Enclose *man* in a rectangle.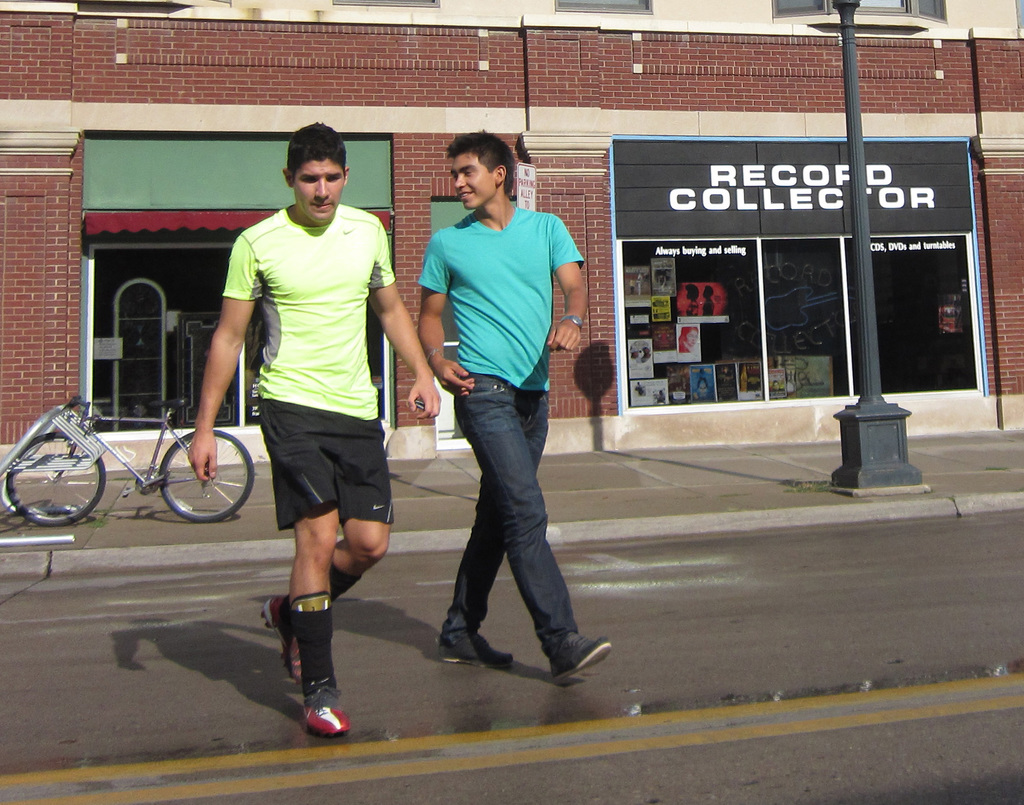
<region>188, 123, 442, 739</region>.
